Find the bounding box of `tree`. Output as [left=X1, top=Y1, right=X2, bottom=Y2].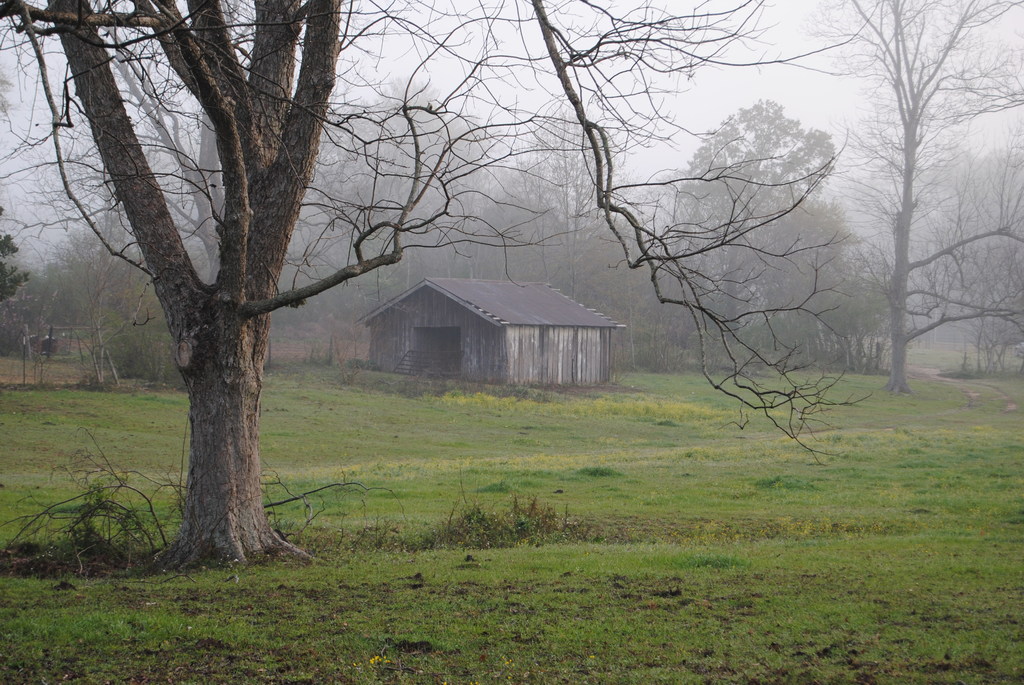
[left=0, top=0, right=887, bottom=569].
